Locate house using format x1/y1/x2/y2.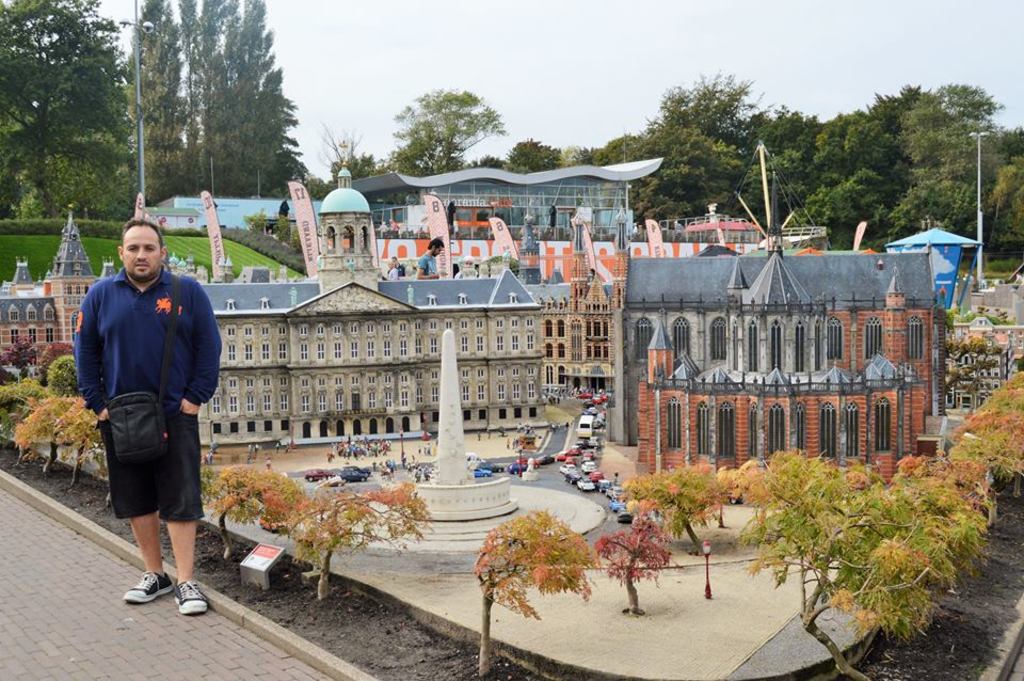
347/139/663/244.
